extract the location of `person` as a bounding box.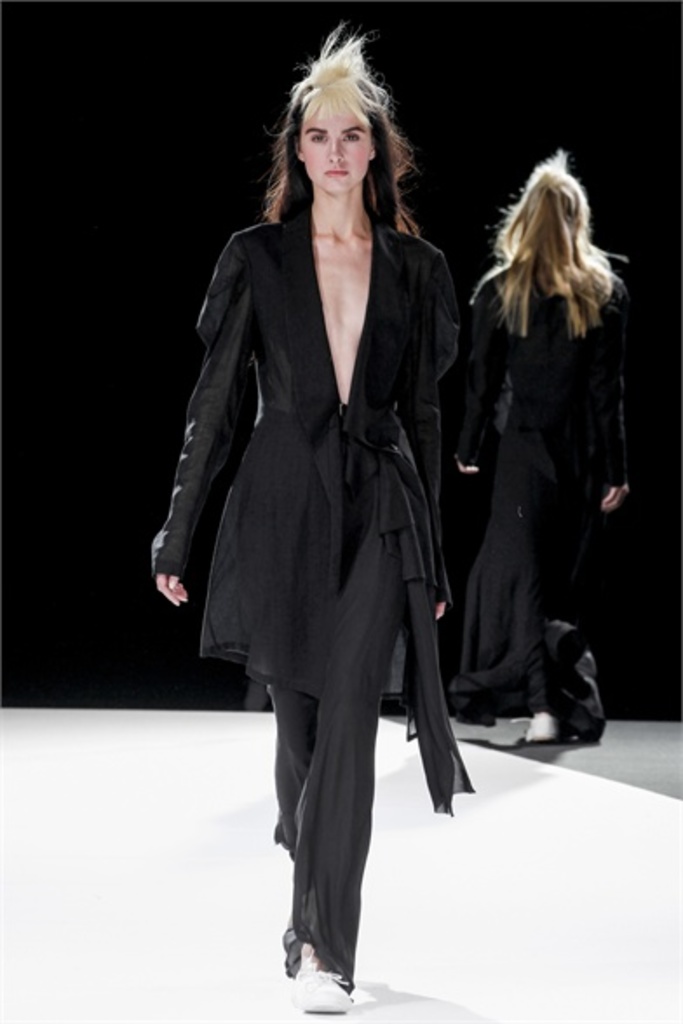
134/47/476/1022.
